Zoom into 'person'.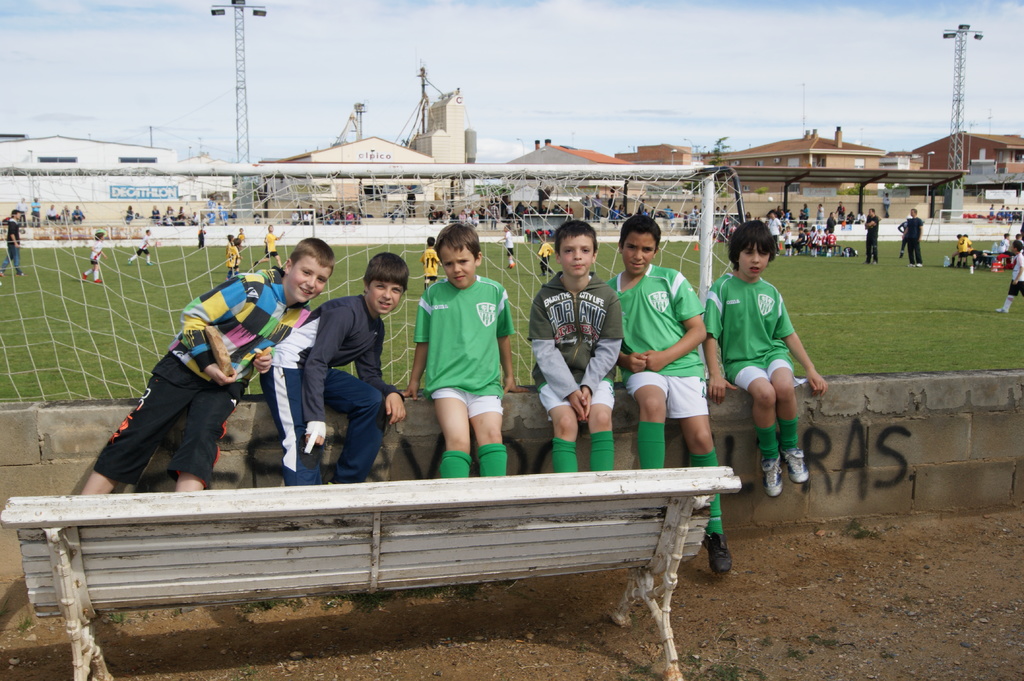
Zoom target: (left=719, top=230, right=819, bottom=520).
